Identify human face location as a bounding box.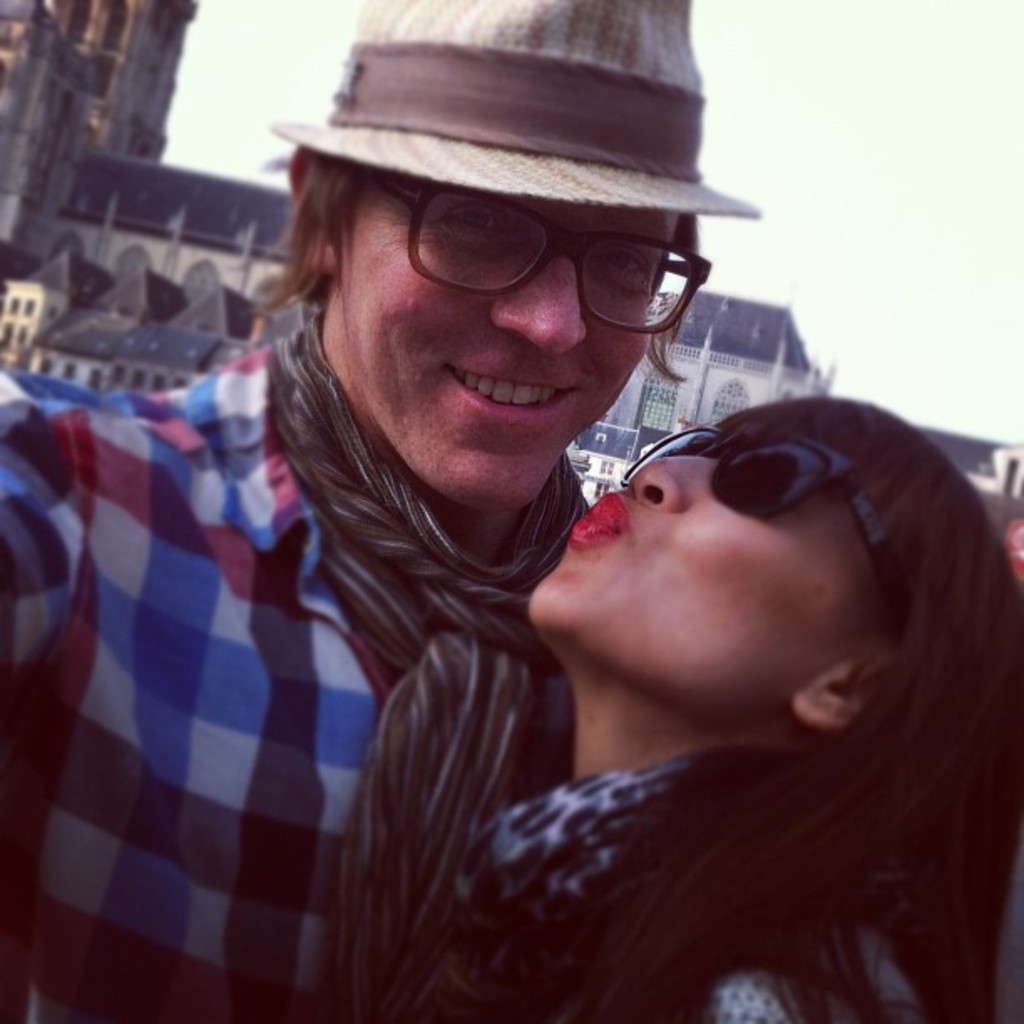
pyautogui.locateOnScreen(529, 420, 885, 724).
